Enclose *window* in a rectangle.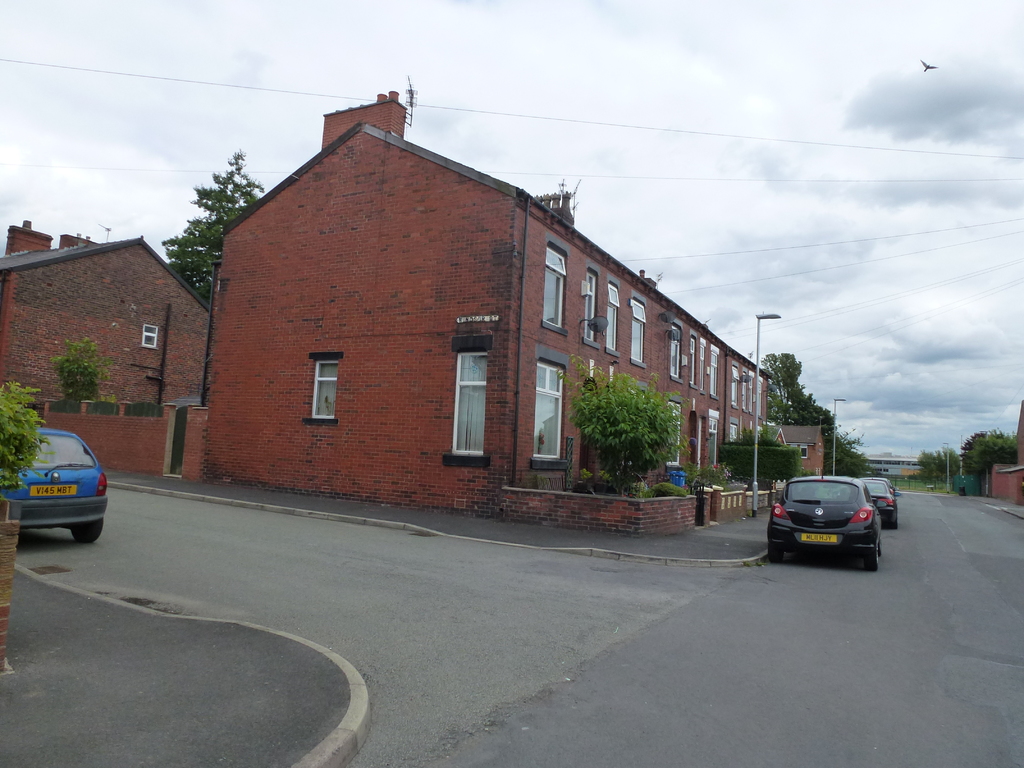
{"left": 746, "top": 369, "right": 754, "bottom": 416}.
